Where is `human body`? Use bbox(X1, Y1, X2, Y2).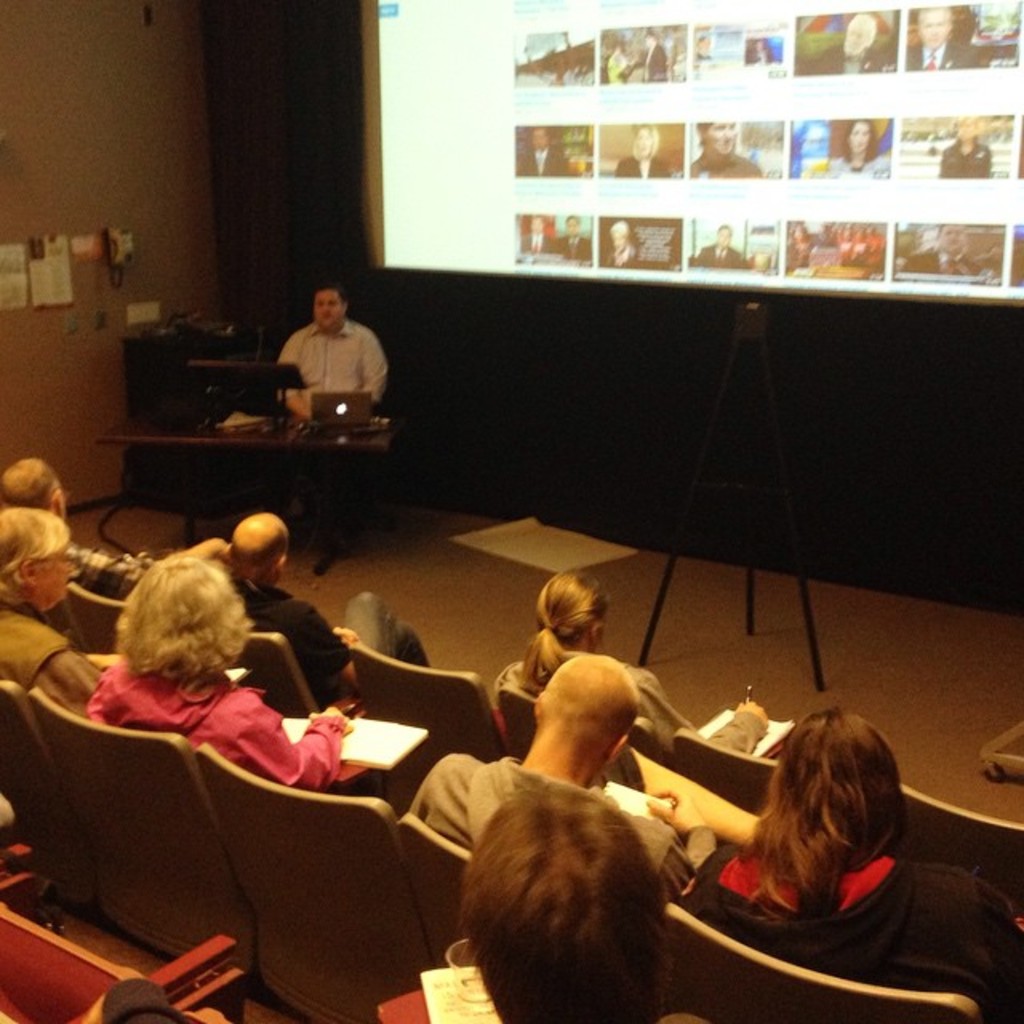
bbox(91, 565, 358, 792).
